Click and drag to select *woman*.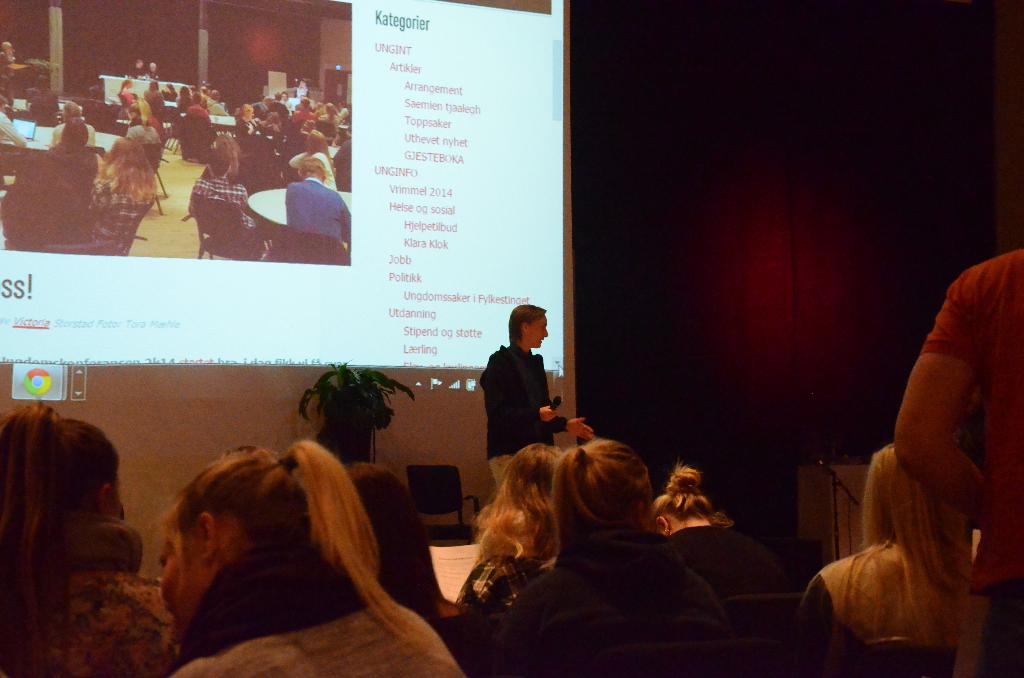
Selection: region(81, 134, 160, 252).
